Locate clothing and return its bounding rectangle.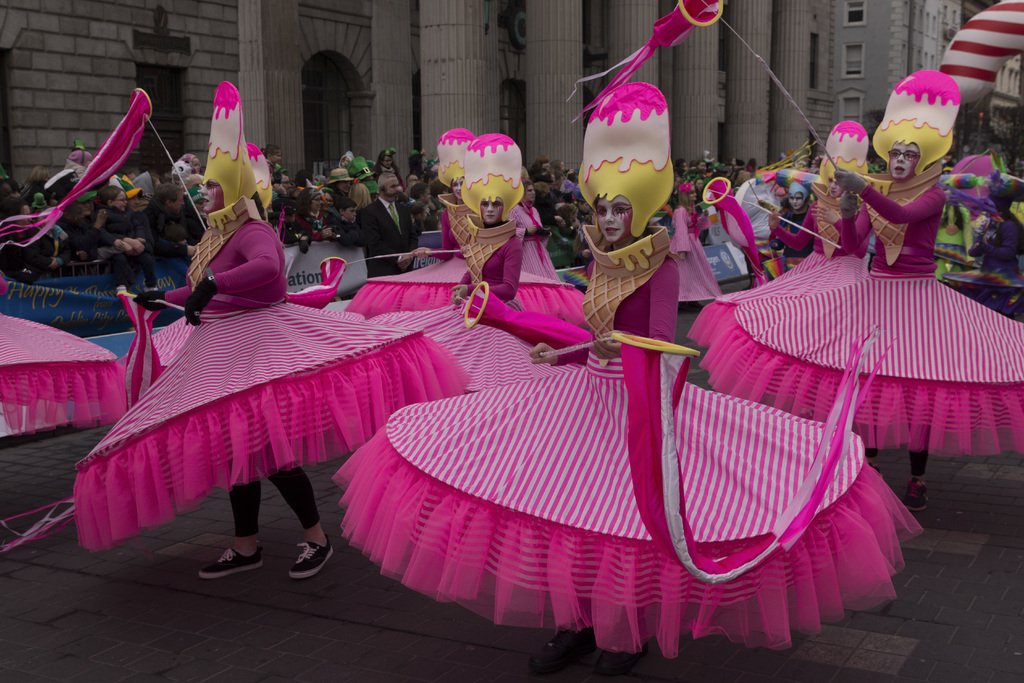
{"x1": 755, "y1": 216, "x2": 808, "y2": 283}.
